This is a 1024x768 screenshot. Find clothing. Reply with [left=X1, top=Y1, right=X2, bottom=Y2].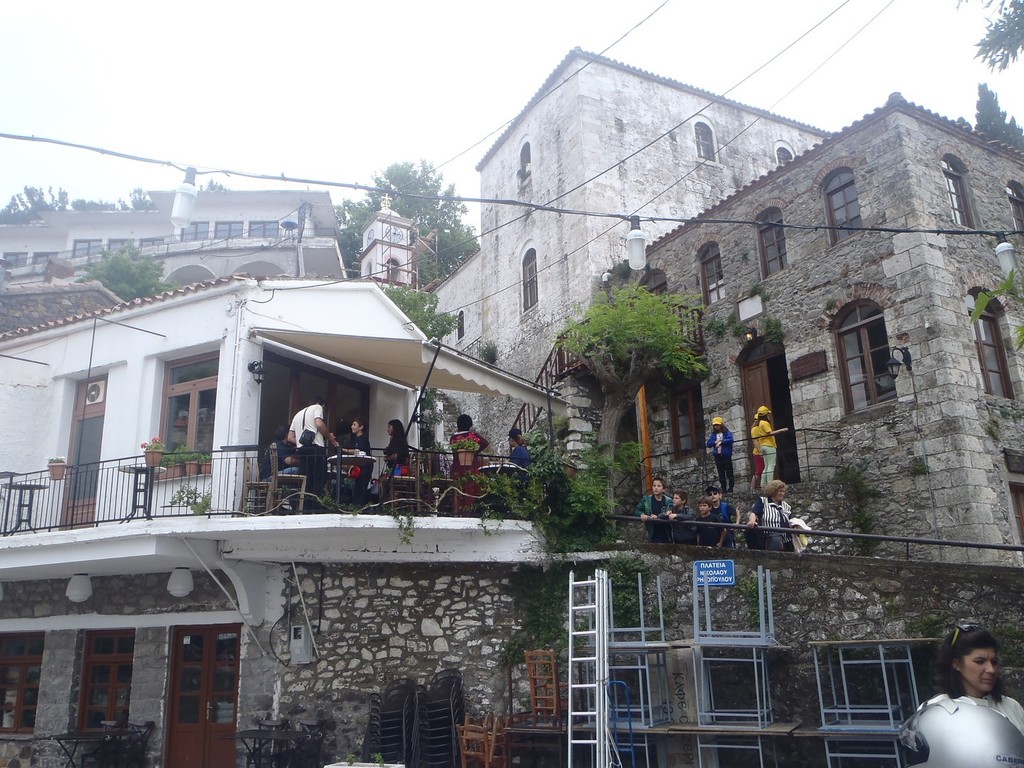
[left=660, top=503, right=700, bottom=540].
